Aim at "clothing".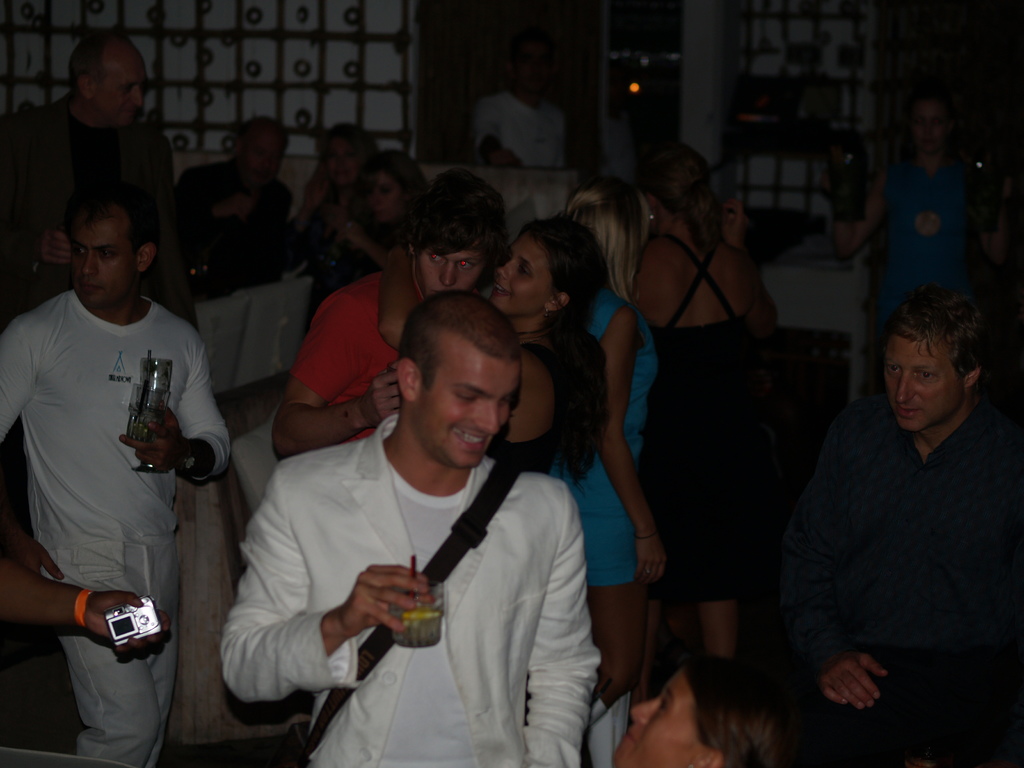
Aimed at bbox=[172, 173, 307, 230].
